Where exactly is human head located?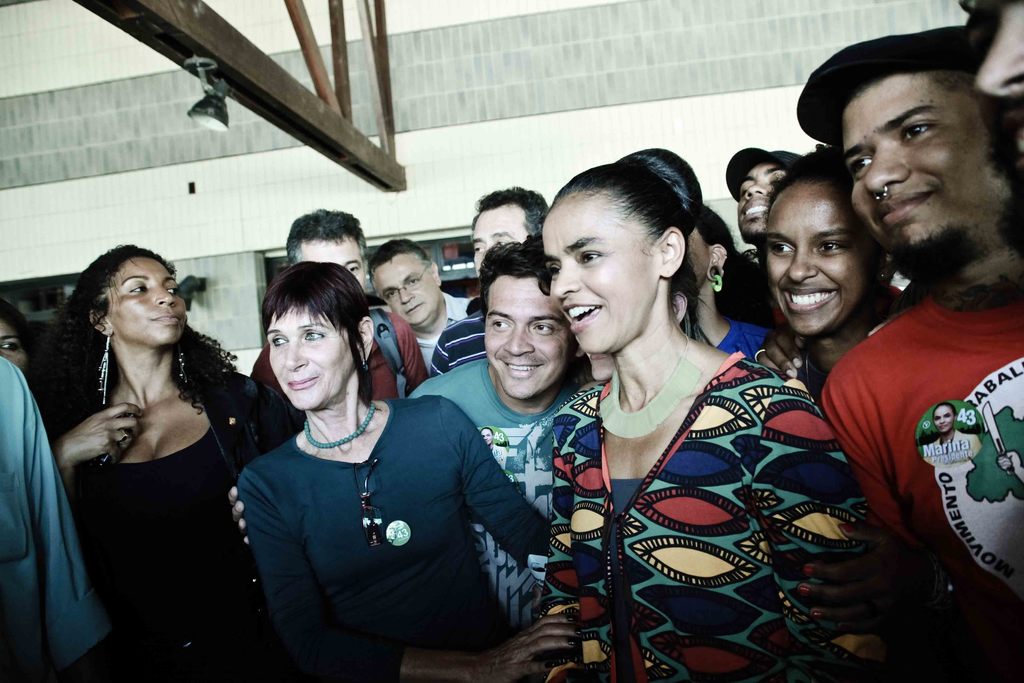
Its bounding box is 587 356 616 383.
